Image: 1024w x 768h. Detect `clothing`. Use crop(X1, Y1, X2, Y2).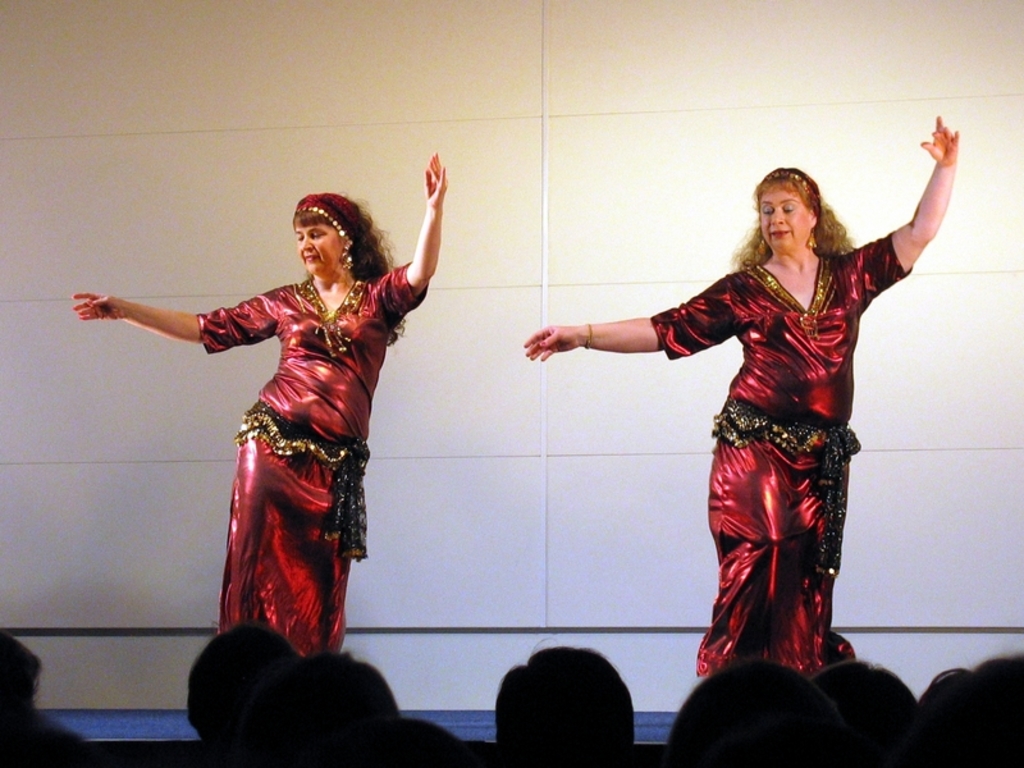
crop(618, 207, 918, 658).
